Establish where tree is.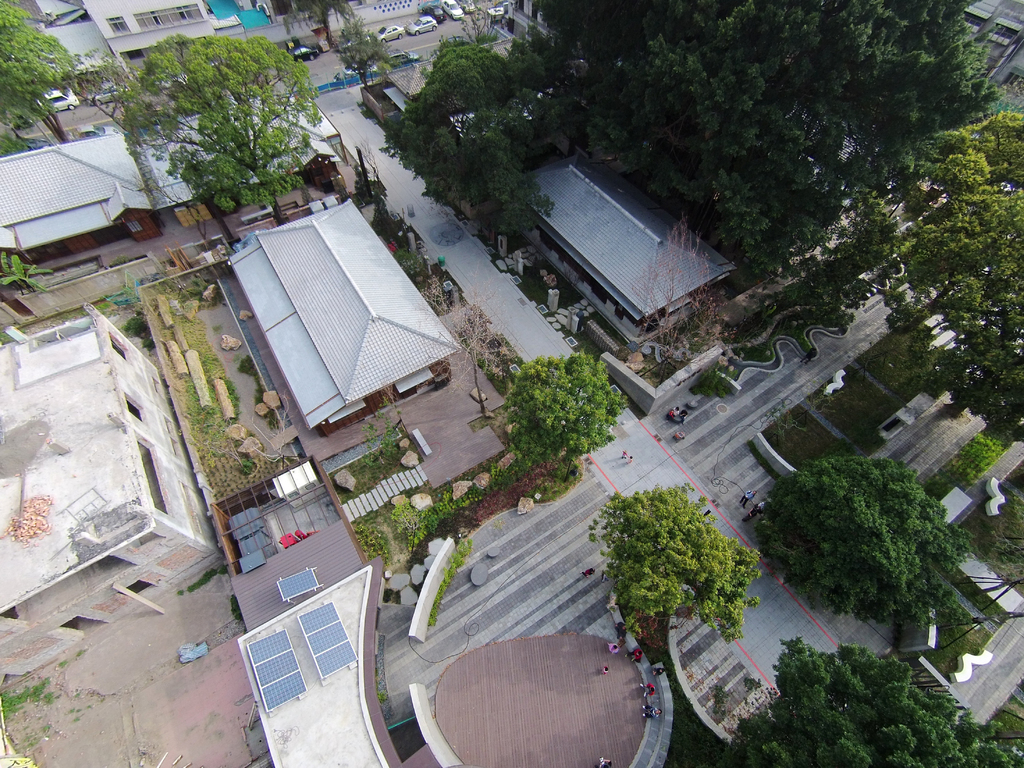
Established at 535 0 998 278.
